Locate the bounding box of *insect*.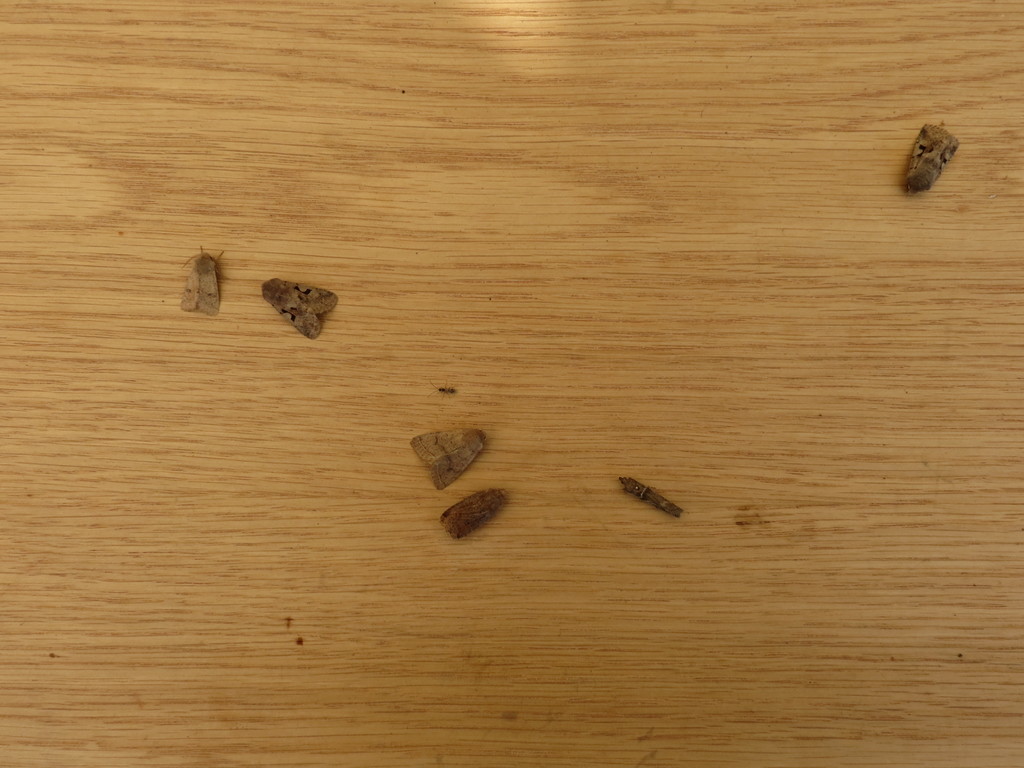
Bounding box: bbox=[408, 430, 488, 491].
